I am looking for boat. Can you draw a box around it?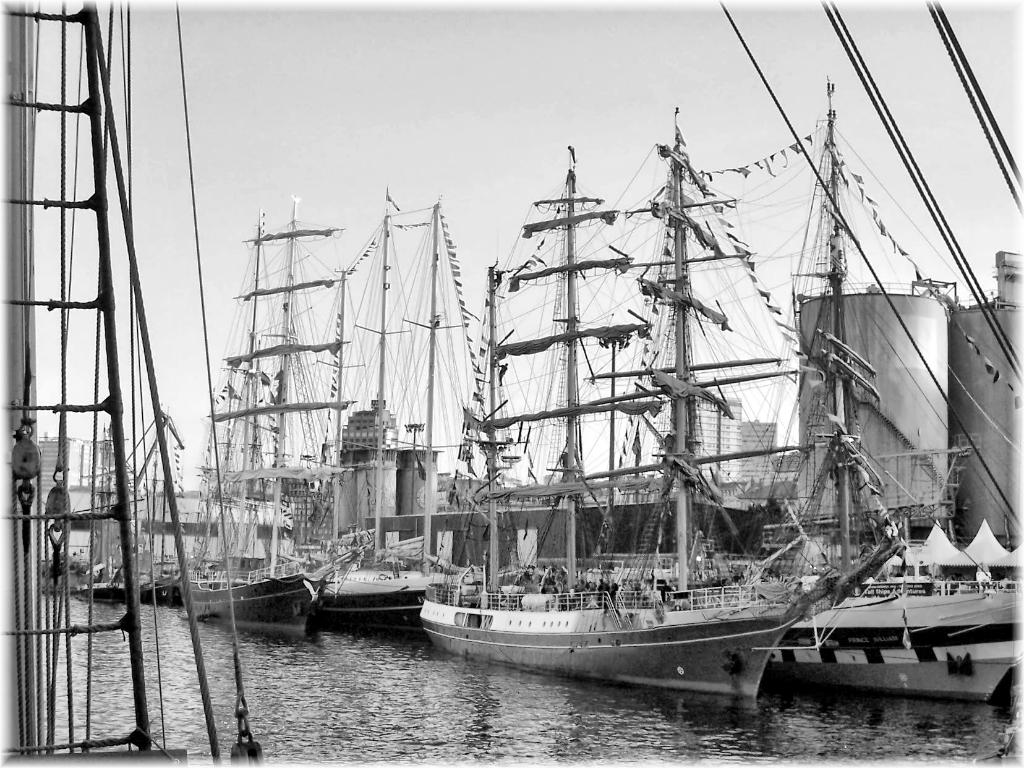
Sure, the bounding box is (312,187,532,632).
